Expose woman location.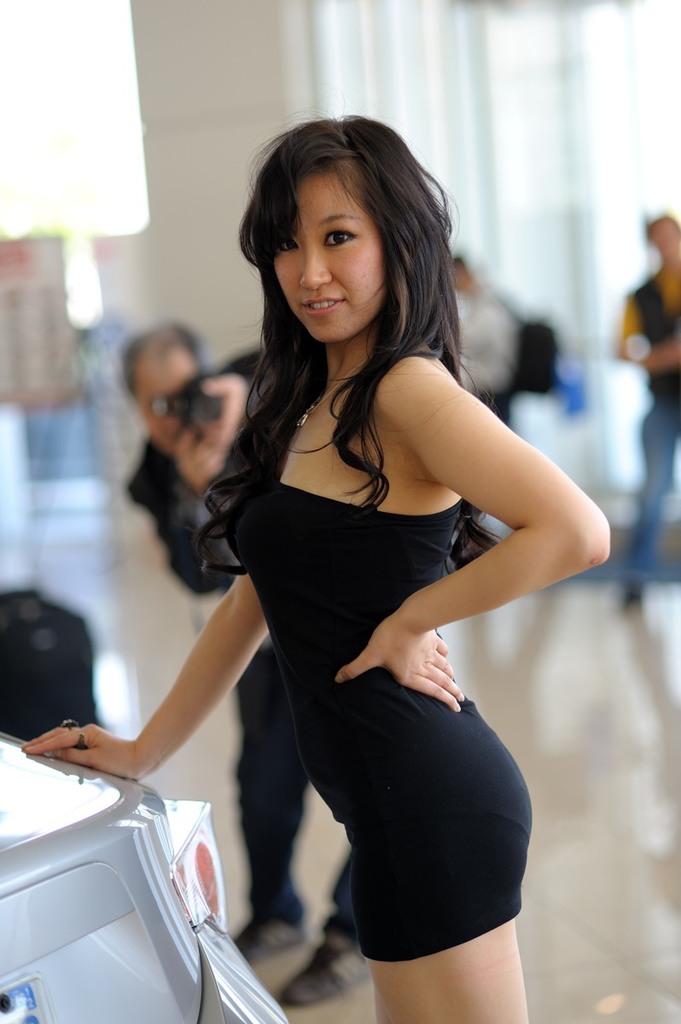
Exposed at l=22, t=113, r=606, b=1023.
